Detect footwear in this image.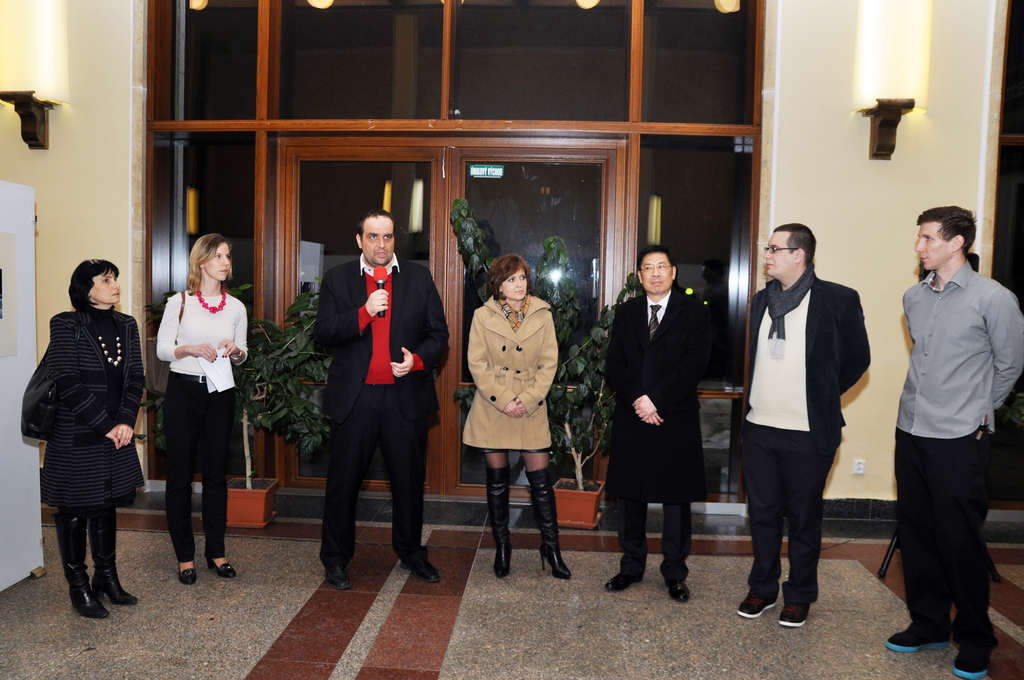
Detection: {"left": 90, "top": 503, "right": 140, "bottom": 606}.
